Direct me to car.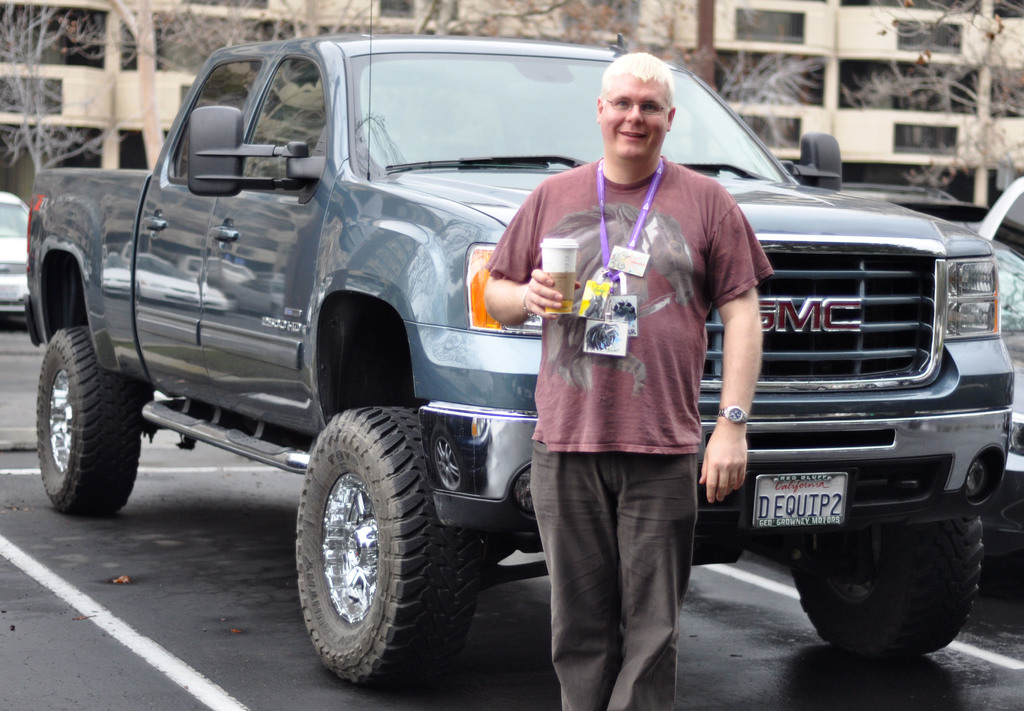
Direction: locate(840, 184, 1023, 252).
